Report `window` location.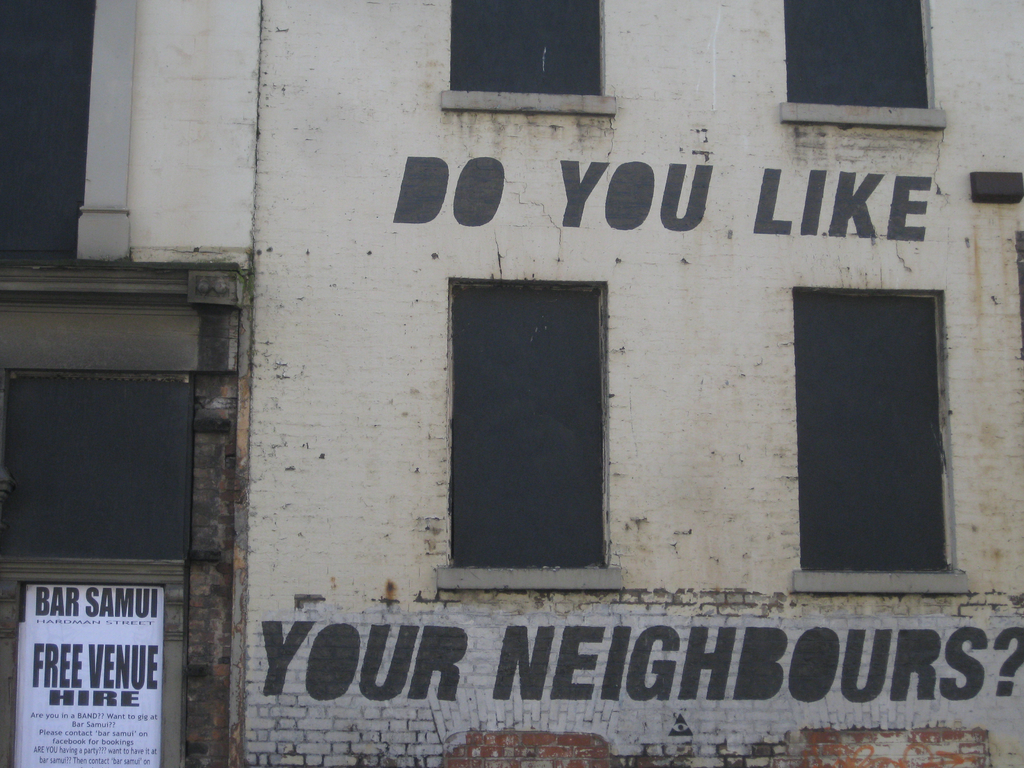
Report: crop(436, 0, 609, 116).
